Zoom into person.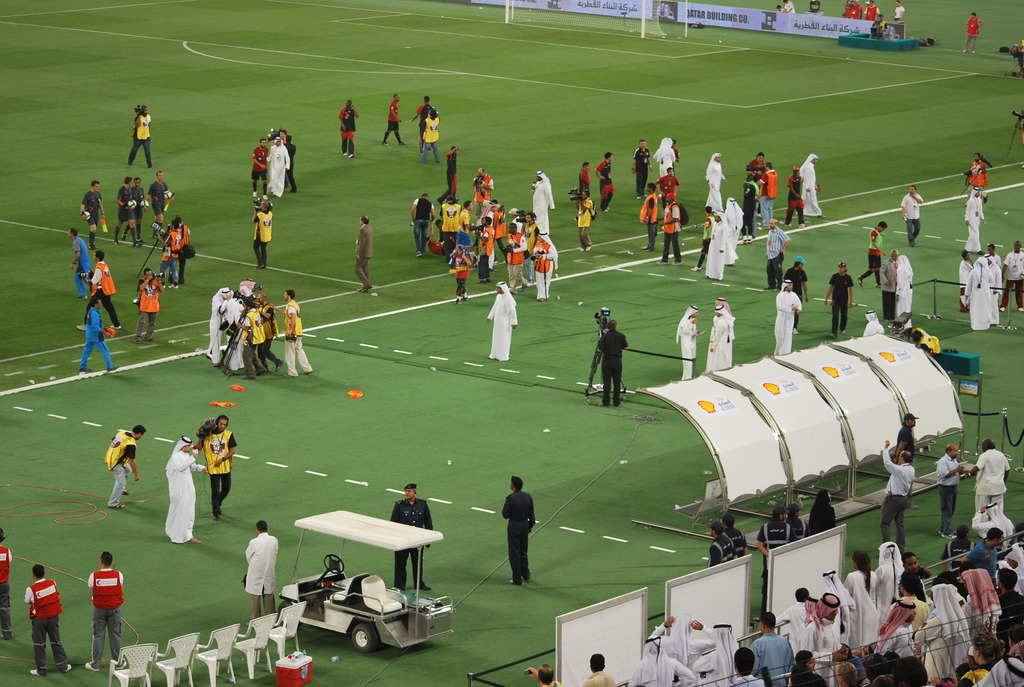
Zoom target: x1=133 y1=269 x2=170 y2=347.
